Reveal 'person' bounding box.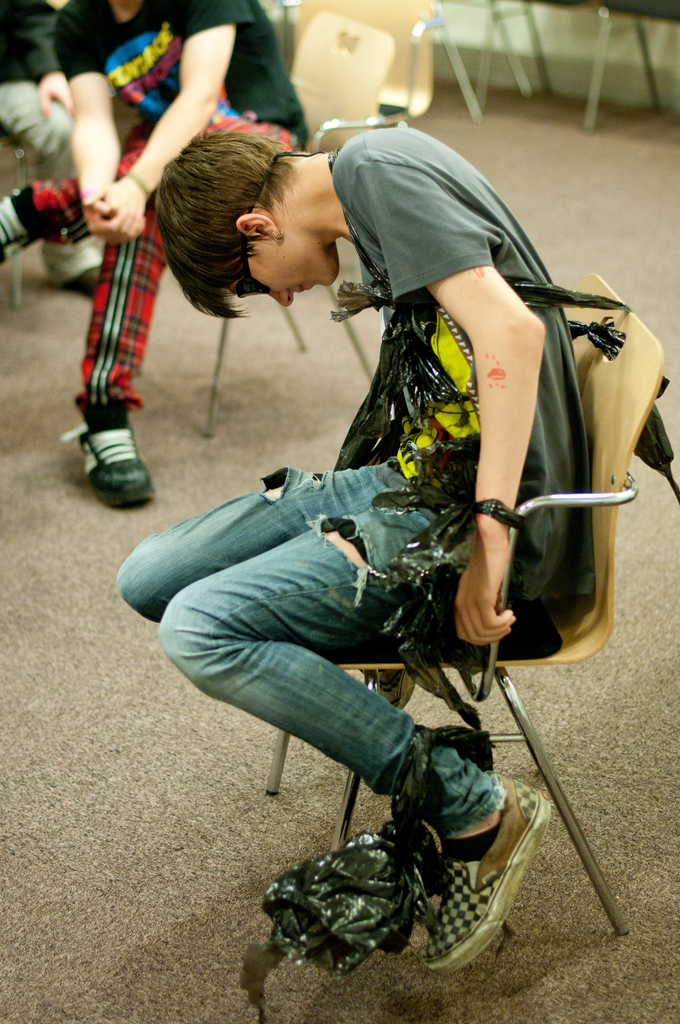
Revealed: BBox(120, 123, 597, 982).
